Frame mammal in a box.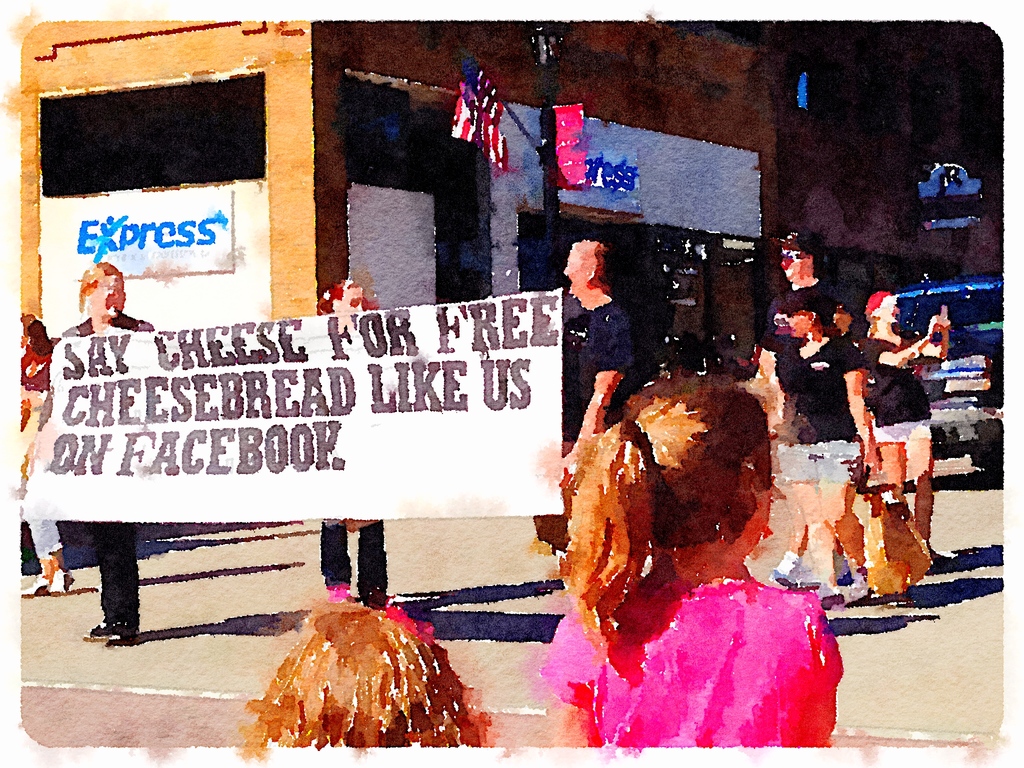
box(758, 223, 863, 611).
